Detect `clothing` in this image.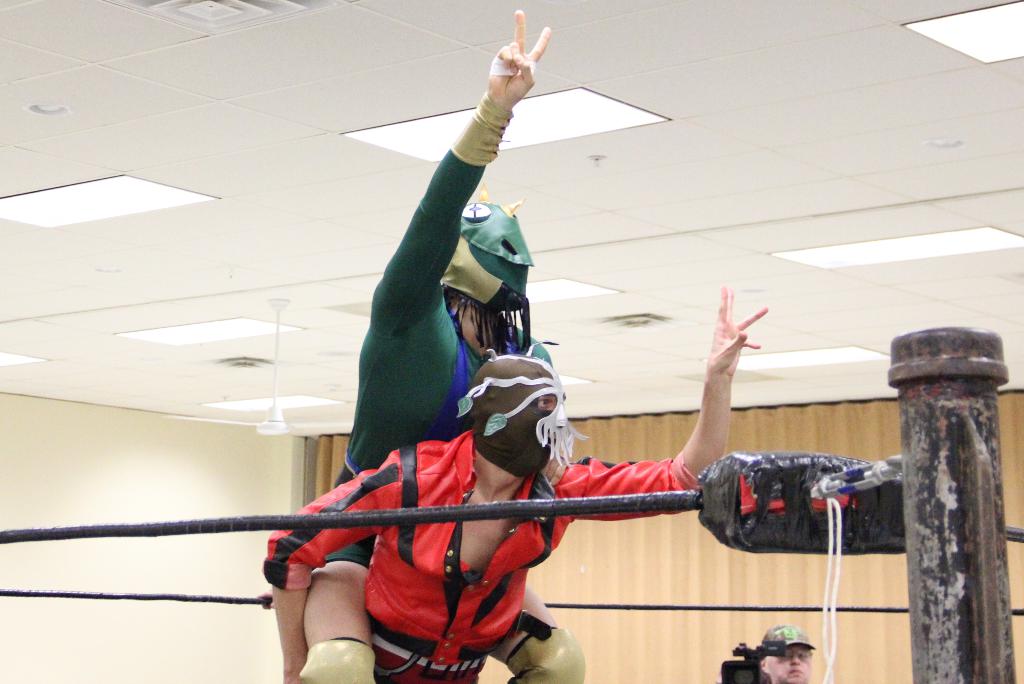
Detection: [x1=332, y1=141, x2=557, y2=488].
